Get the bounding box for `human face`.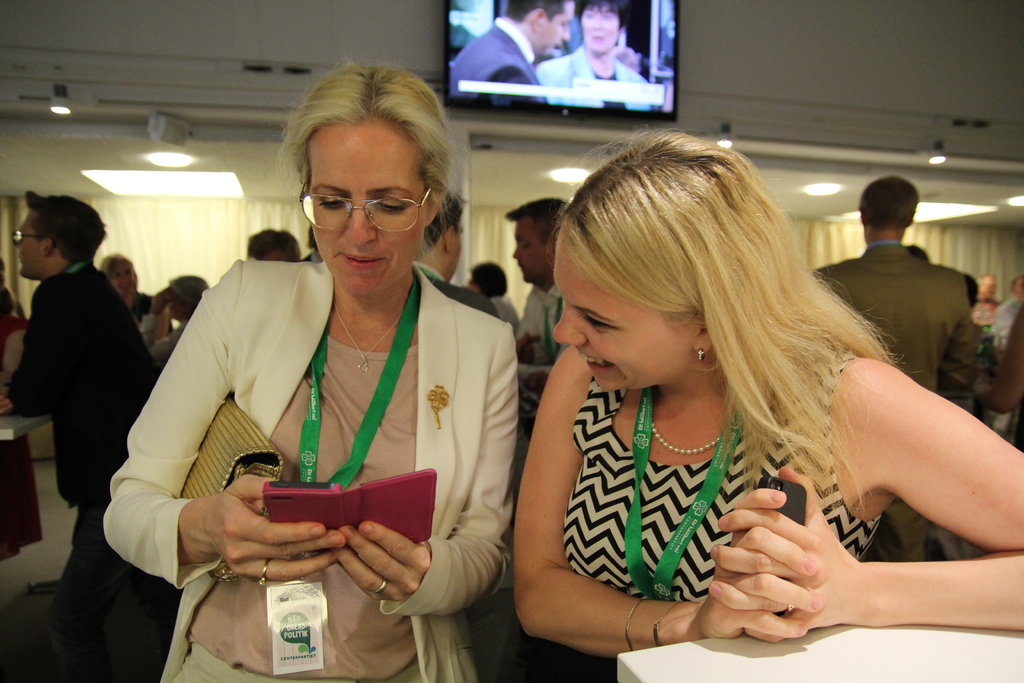
<box>543,0,570,53</box>.
